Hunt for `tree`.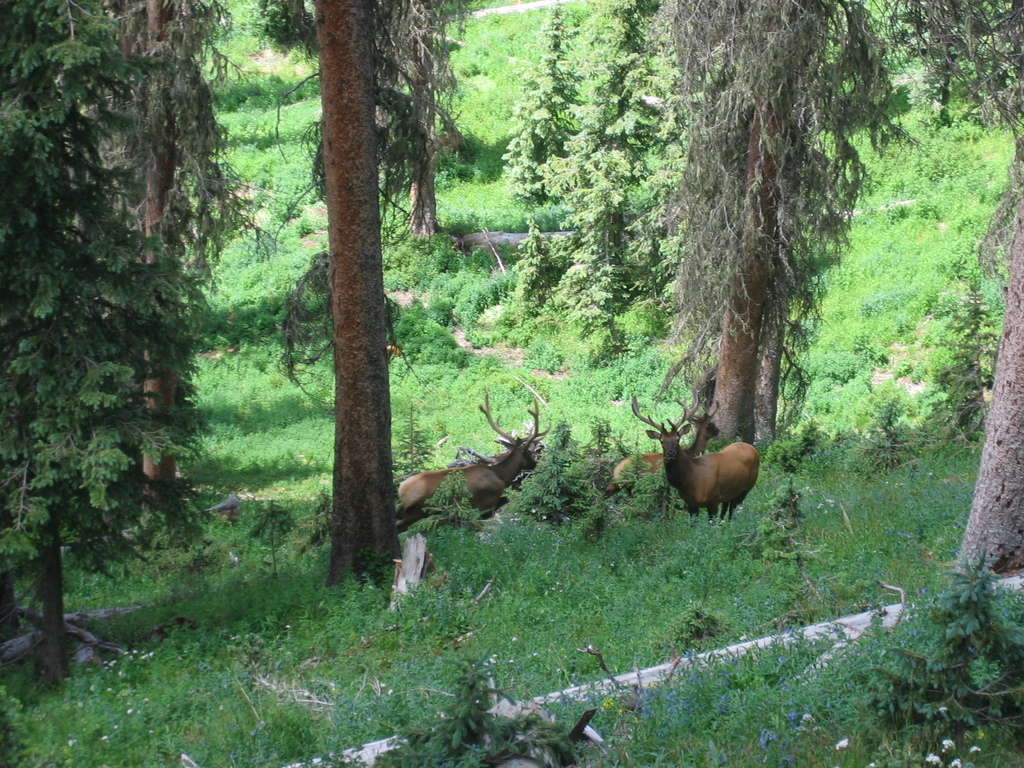
Hunted down at locate(545, 0, 685, 348).
